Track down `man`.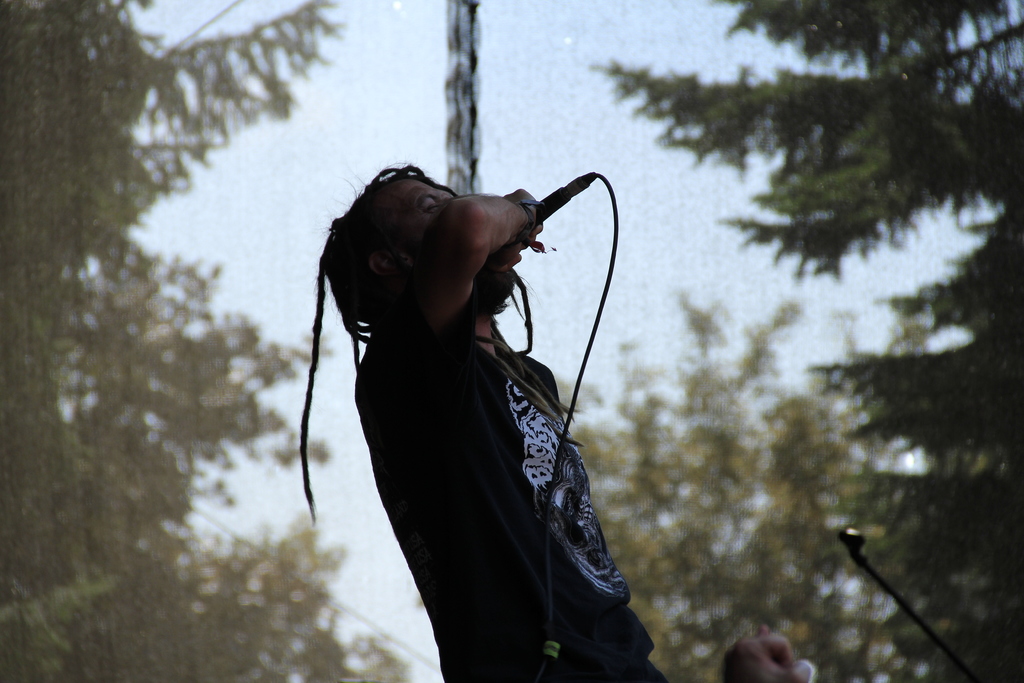
Tracked to [left=268, top=129, right=671, bottom=682].
